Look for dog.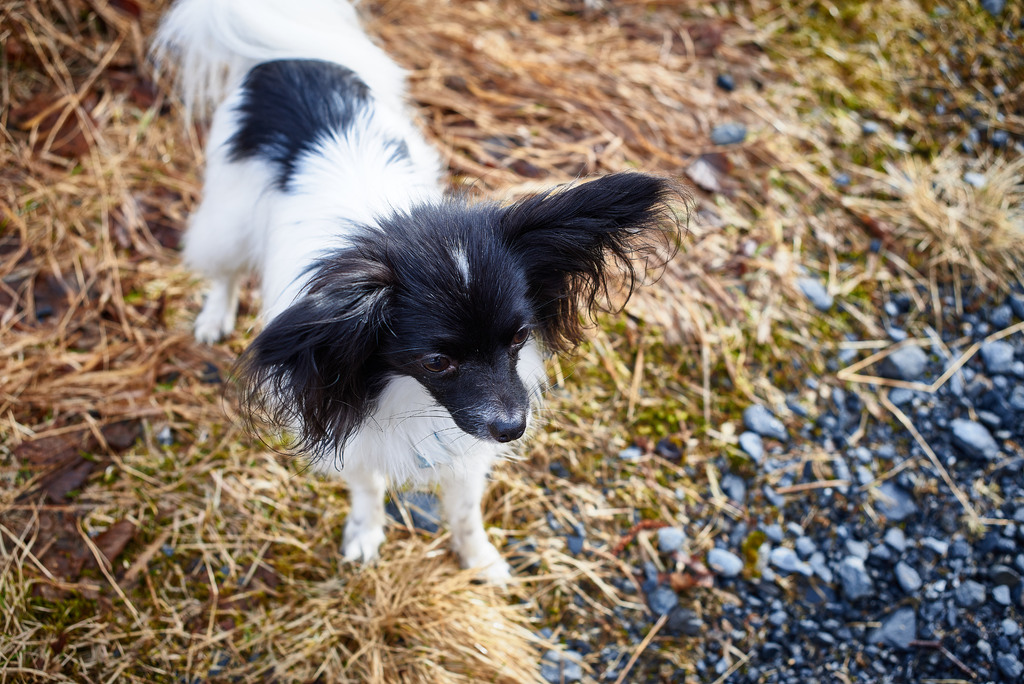
Found: (x1=138, y1=0, x2=701, y2=594).
